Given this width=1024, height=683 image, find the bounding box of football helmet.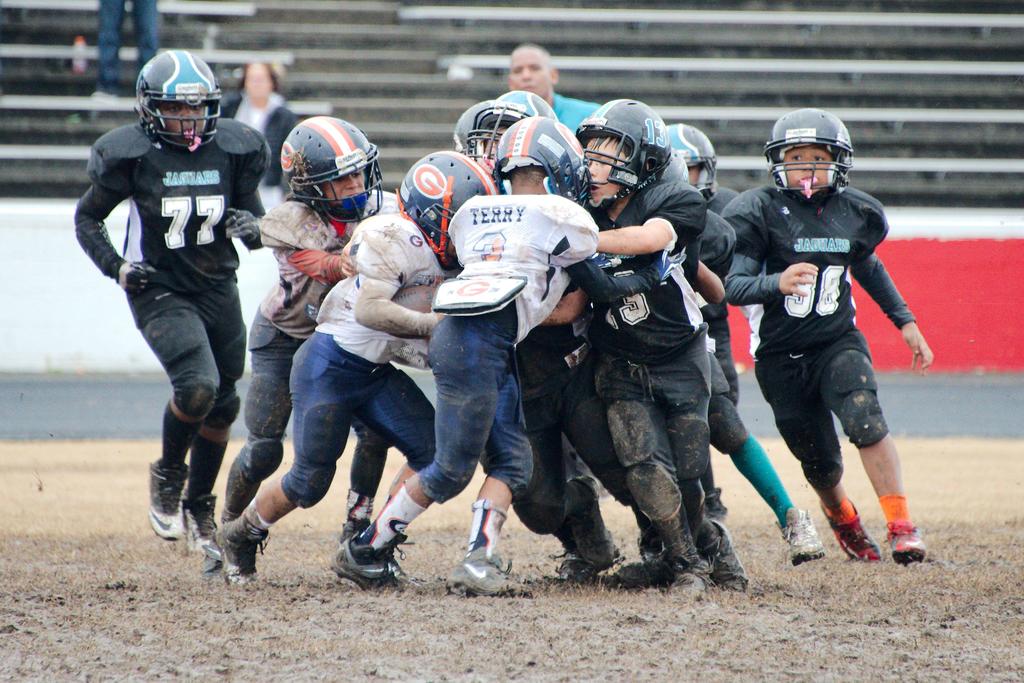
box=[584, 102, 687, 193].
